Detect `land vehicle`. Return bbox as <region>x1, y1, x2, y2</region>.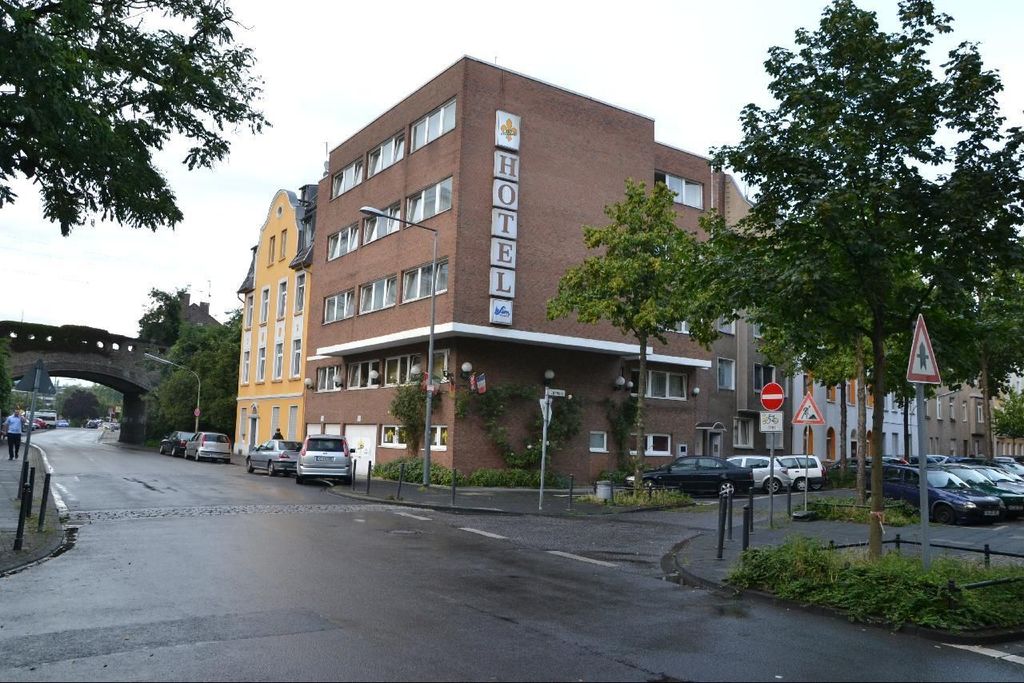
<region>292, 434, 356, 484</region>.
